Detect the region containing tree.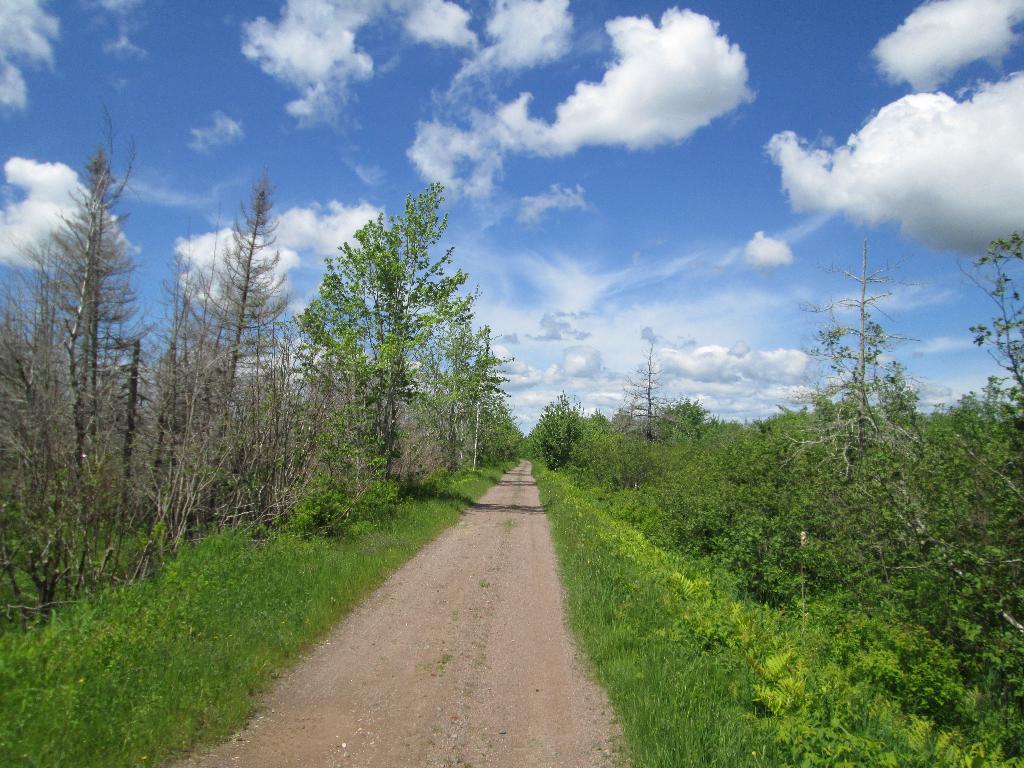
Rect(272, 184, 504, 513).
